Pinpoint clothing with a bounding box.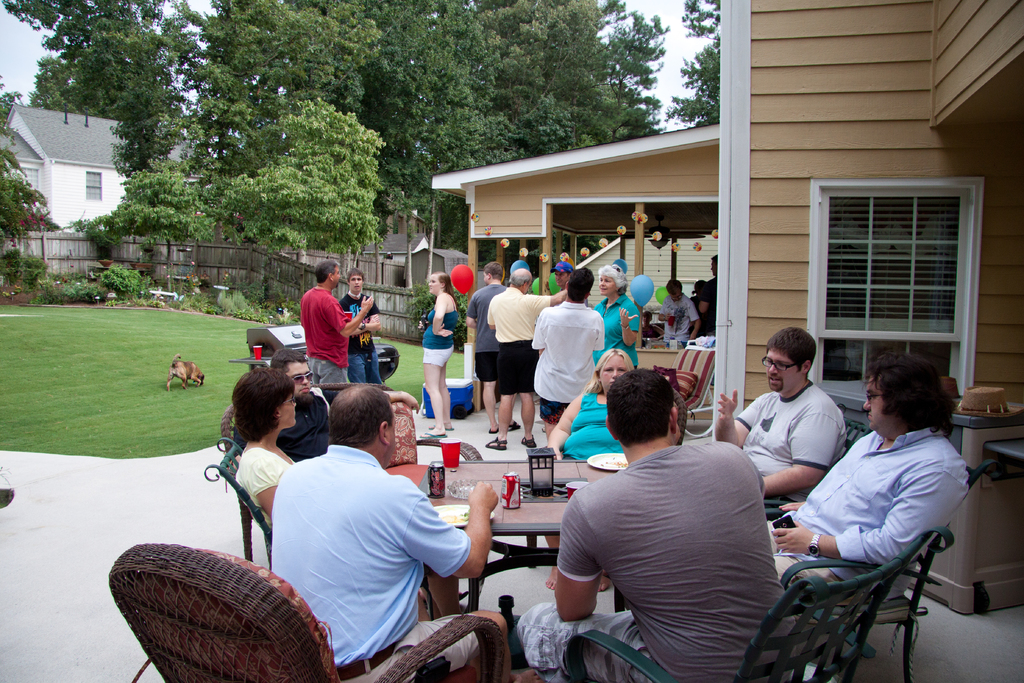
pyautogui.locateOnScreen(420, 290, 465, 369).
